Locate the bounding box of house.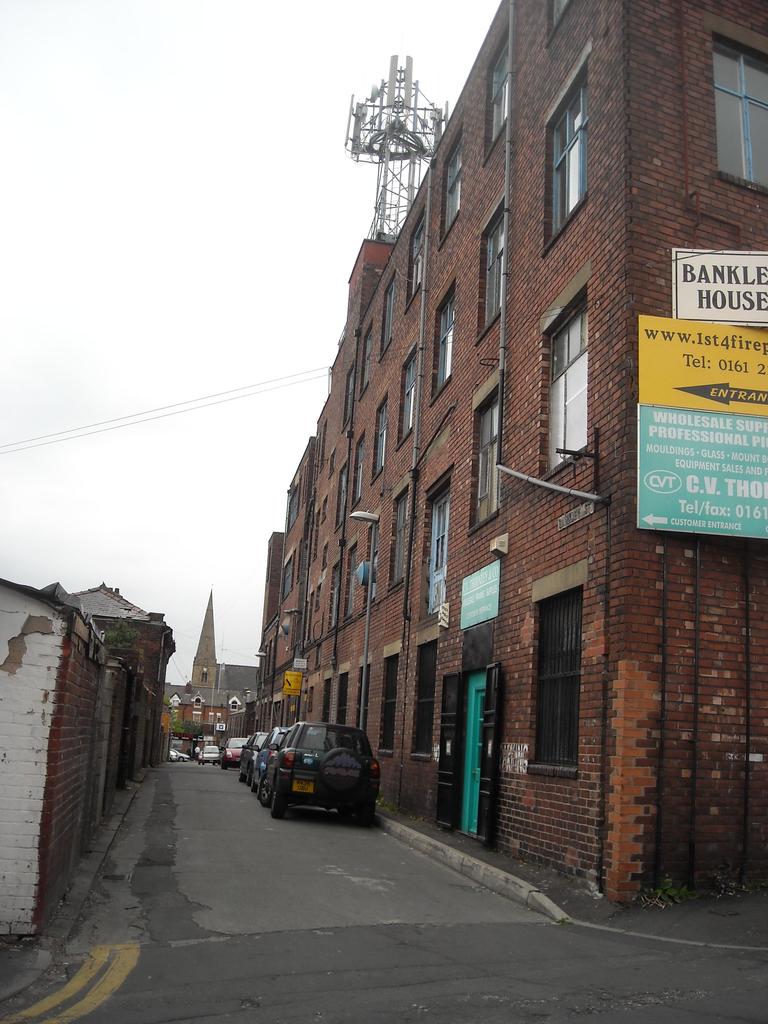
Bounding box: detection(54, 582, 175, 767).
